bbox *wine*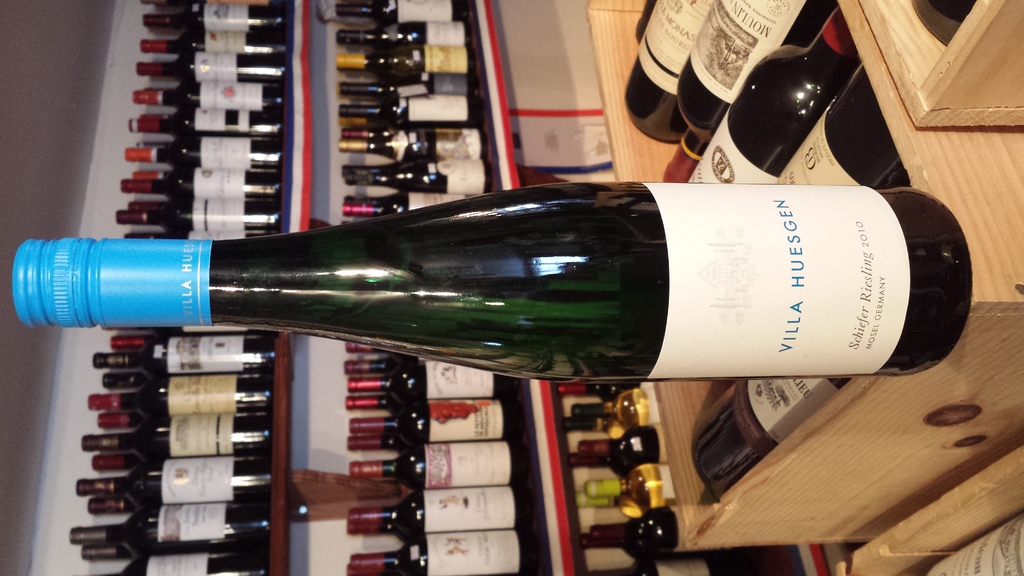
crop(14, 184, 975, 380)
